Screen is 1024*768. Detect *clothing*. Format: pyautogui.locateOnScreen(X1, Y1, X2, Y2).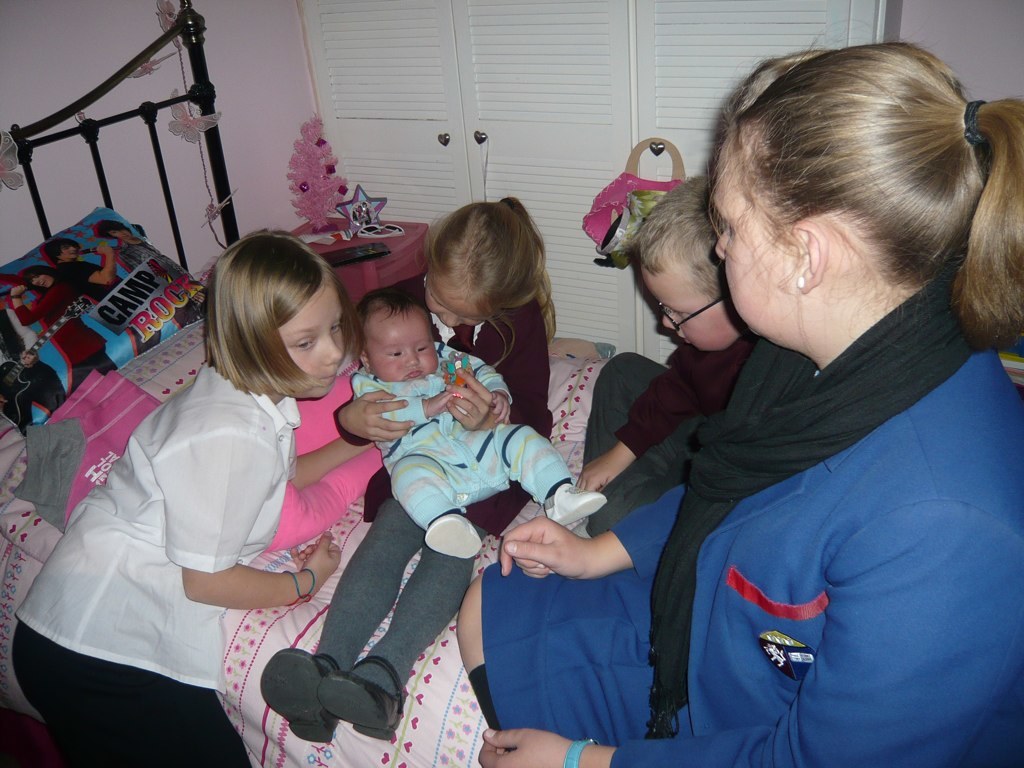
pyautogui.locateOnScreen(297, 305, 559, 713).
